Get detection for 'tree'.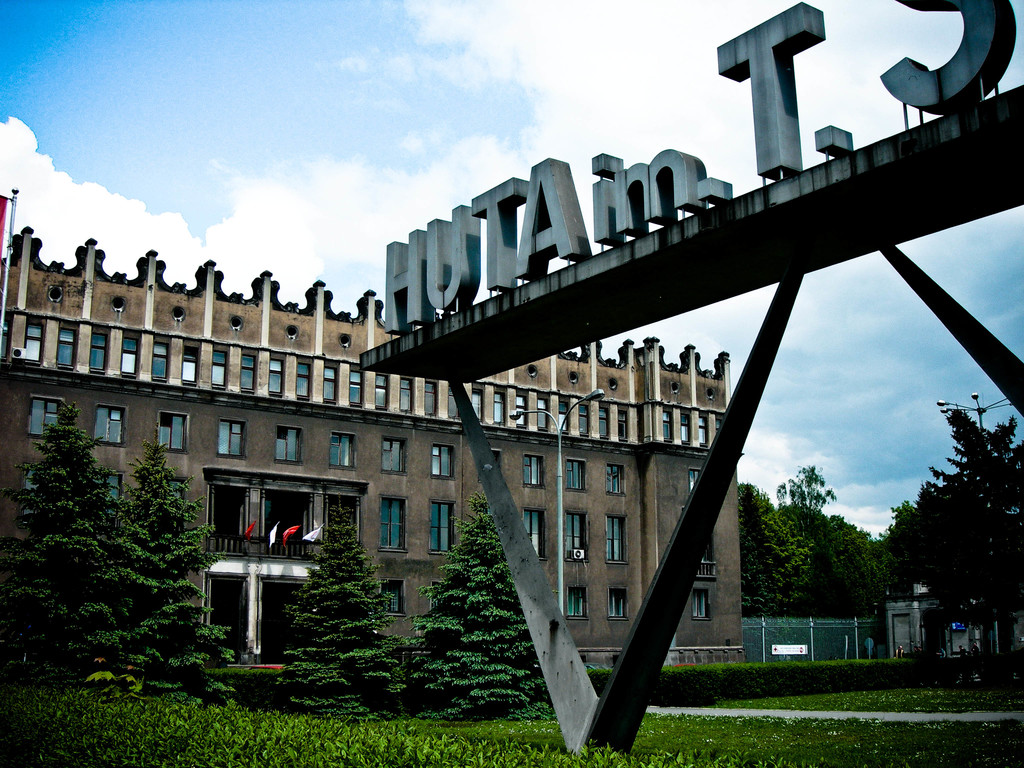
Detection: left=779, top=463, right=873, bottom=616.
